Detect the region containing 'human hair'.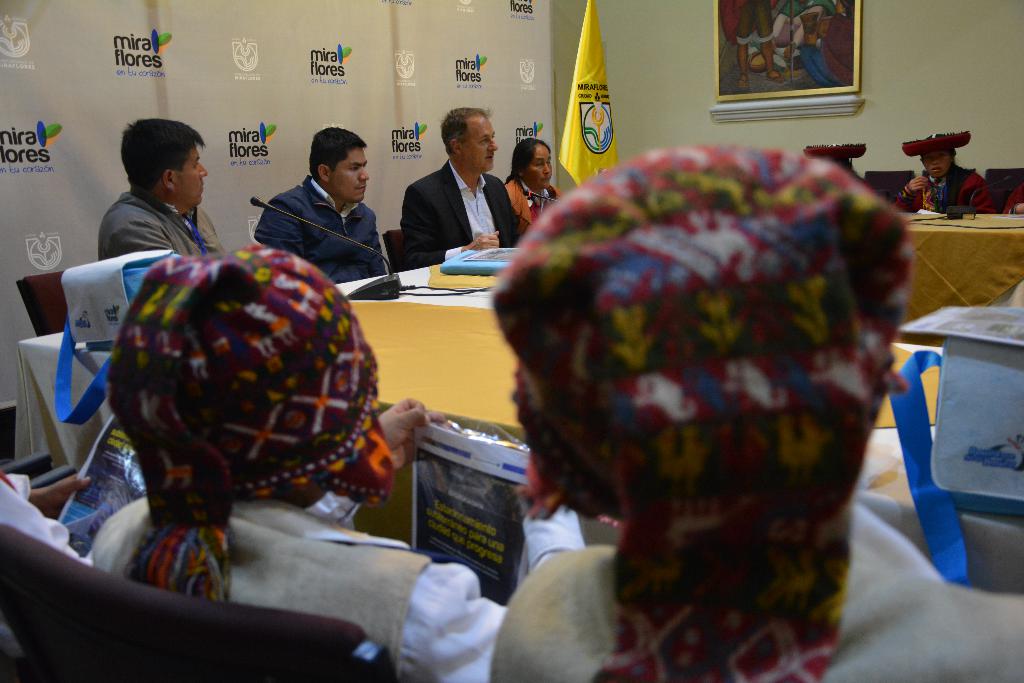
(left=305, top=121, right=366, bottom=176).
